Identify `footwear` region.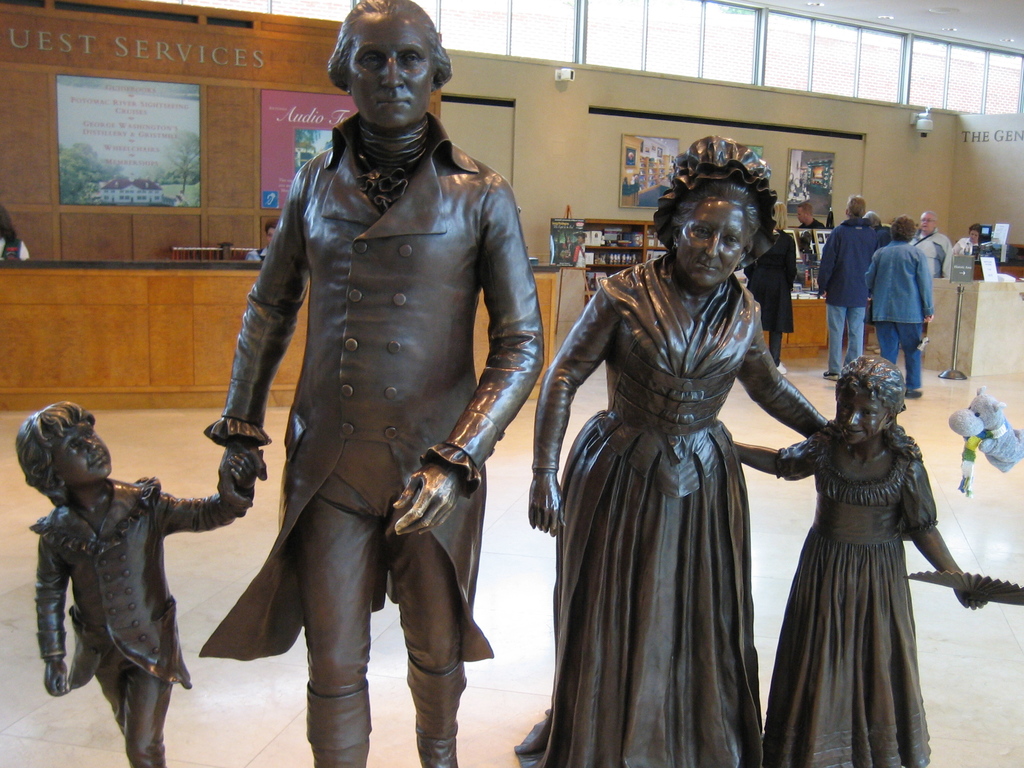
Region: (left=775, top=364, right=789, bottom=374).
